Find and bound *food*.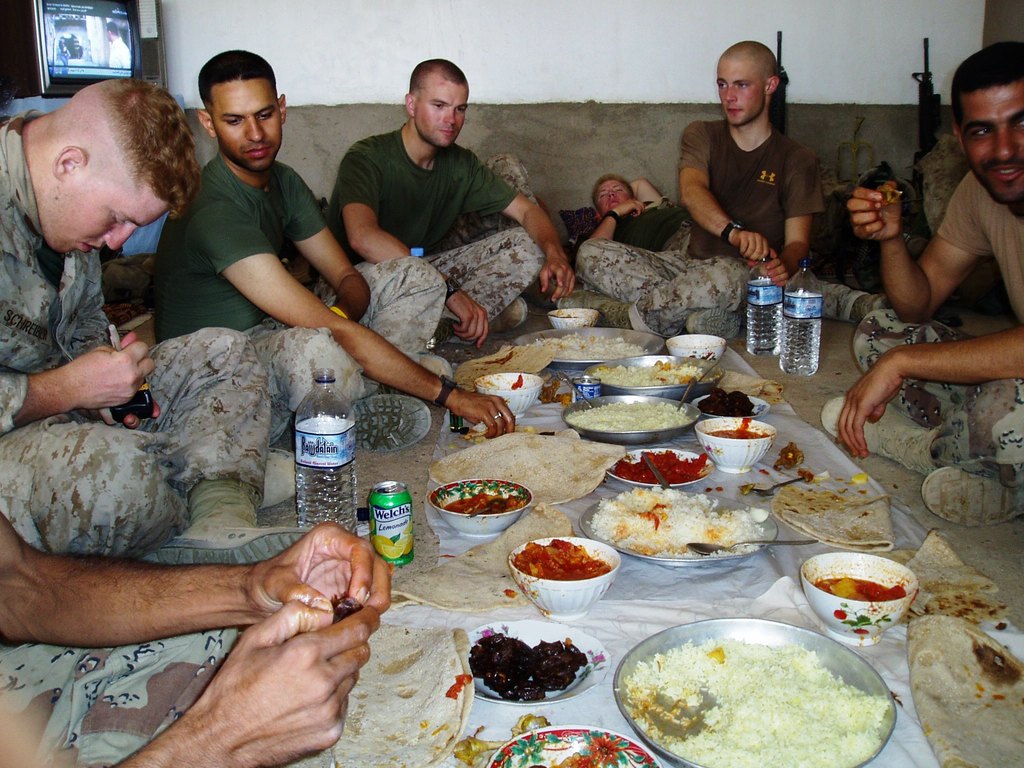
Bound: (x1=717, y1=367, x2=785, y2=404).
